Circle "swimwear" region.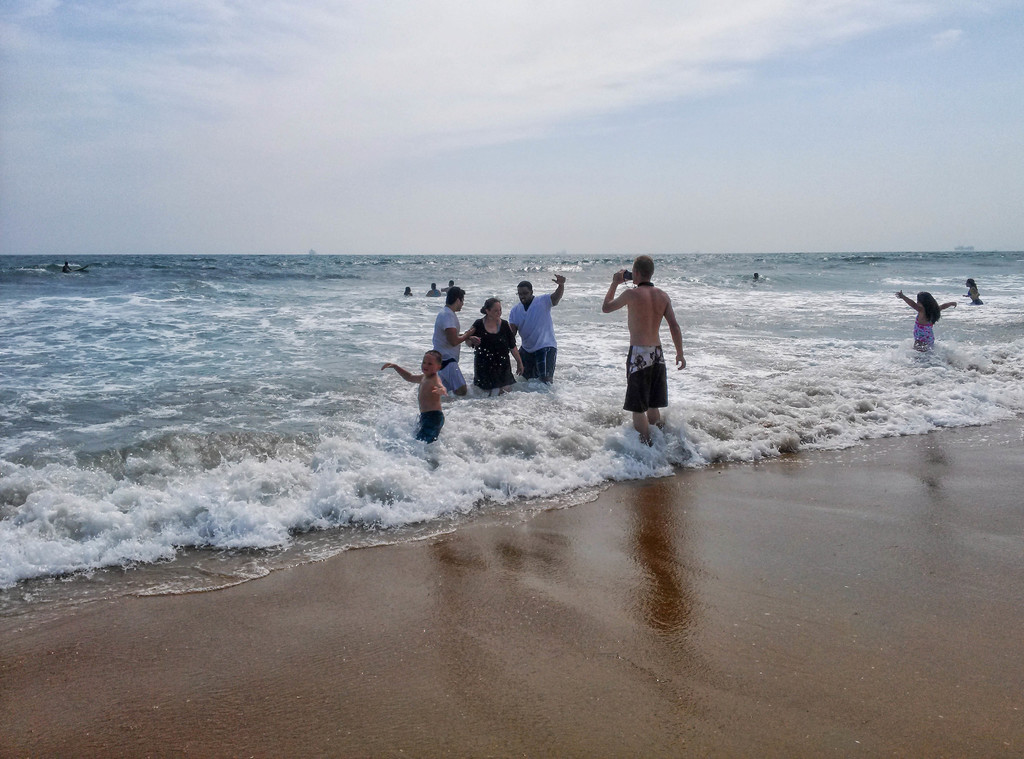
Region: <box>616,343,668,408</box>.
